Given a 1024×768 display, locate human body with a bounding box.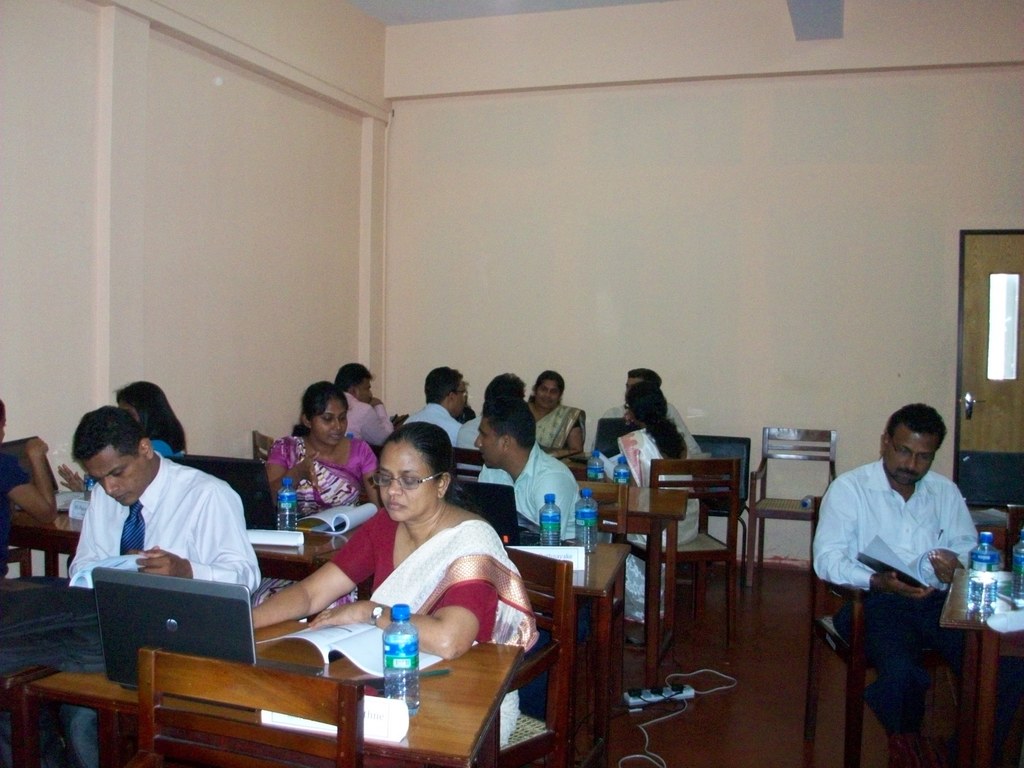
Located: box=[337, 363, 395, 450].
